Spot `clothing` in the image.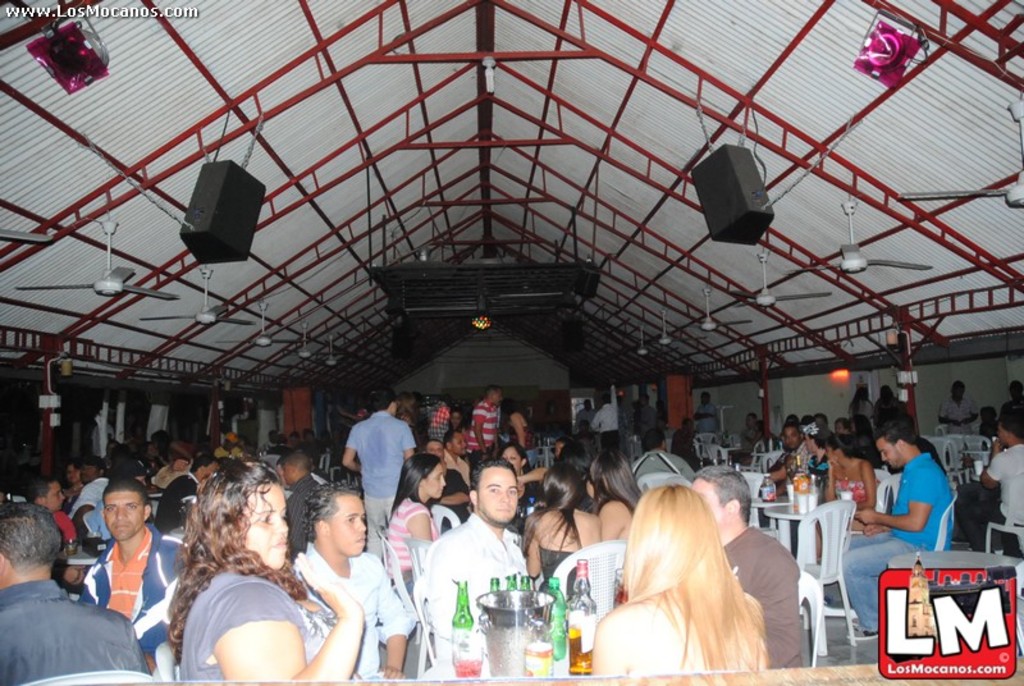
`clothing` found at select_region(426, 504, 517, 685).
